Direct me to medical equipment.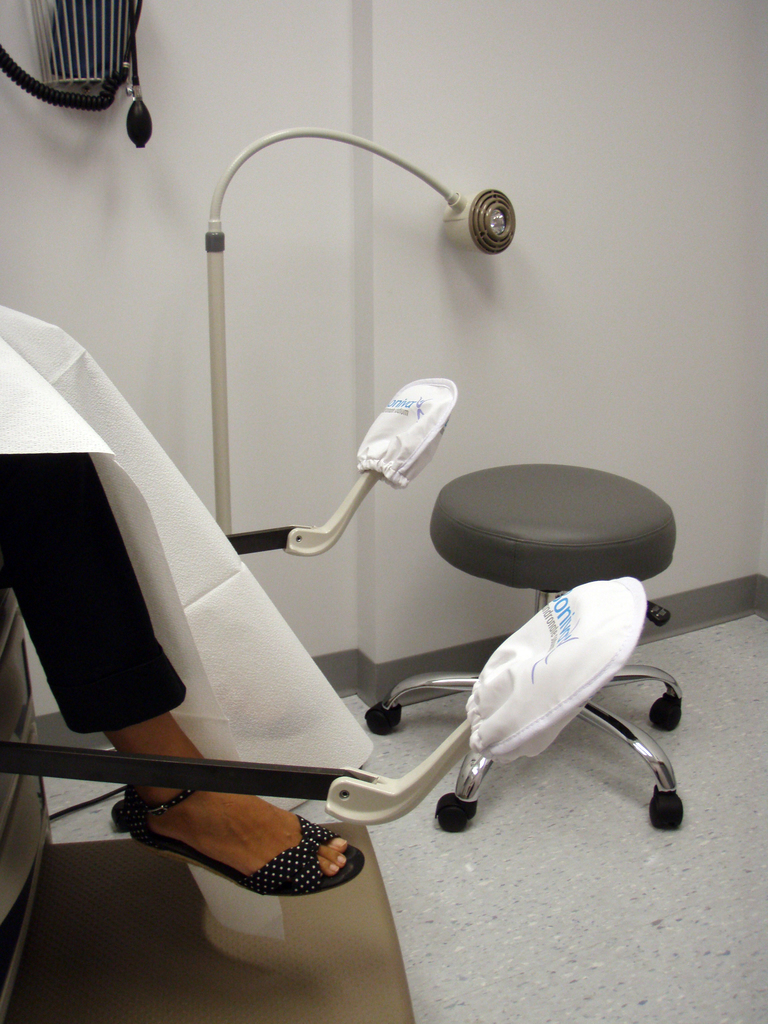
Direction: bbox(54, 120, 519, 824).
